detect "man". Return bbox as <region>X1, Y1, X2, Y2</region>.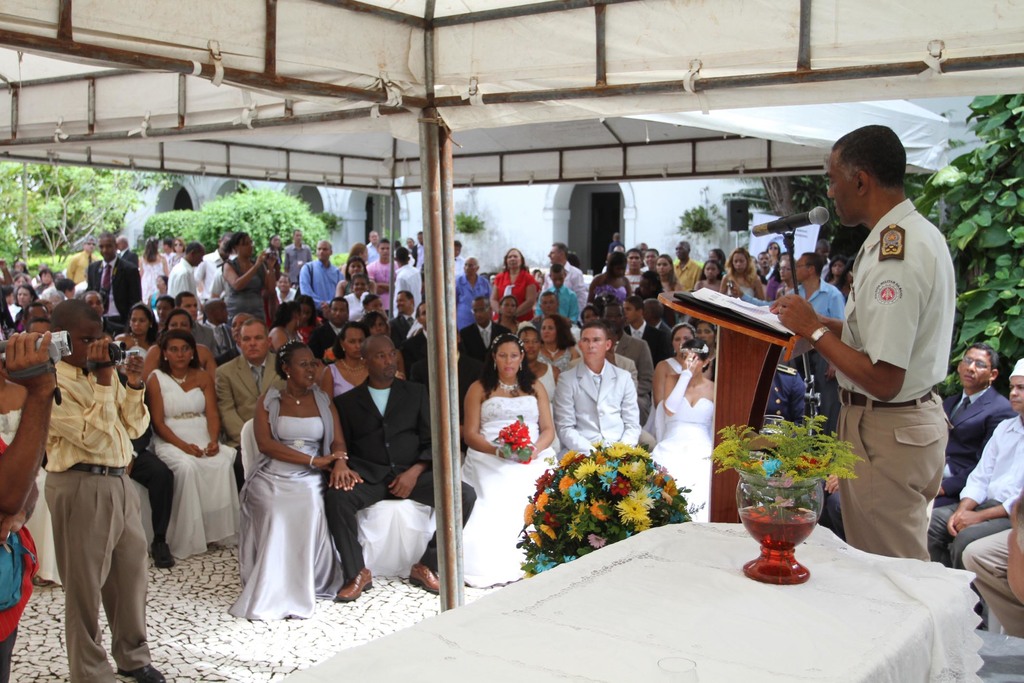
<region>454, 293, 515, 449</region>.
